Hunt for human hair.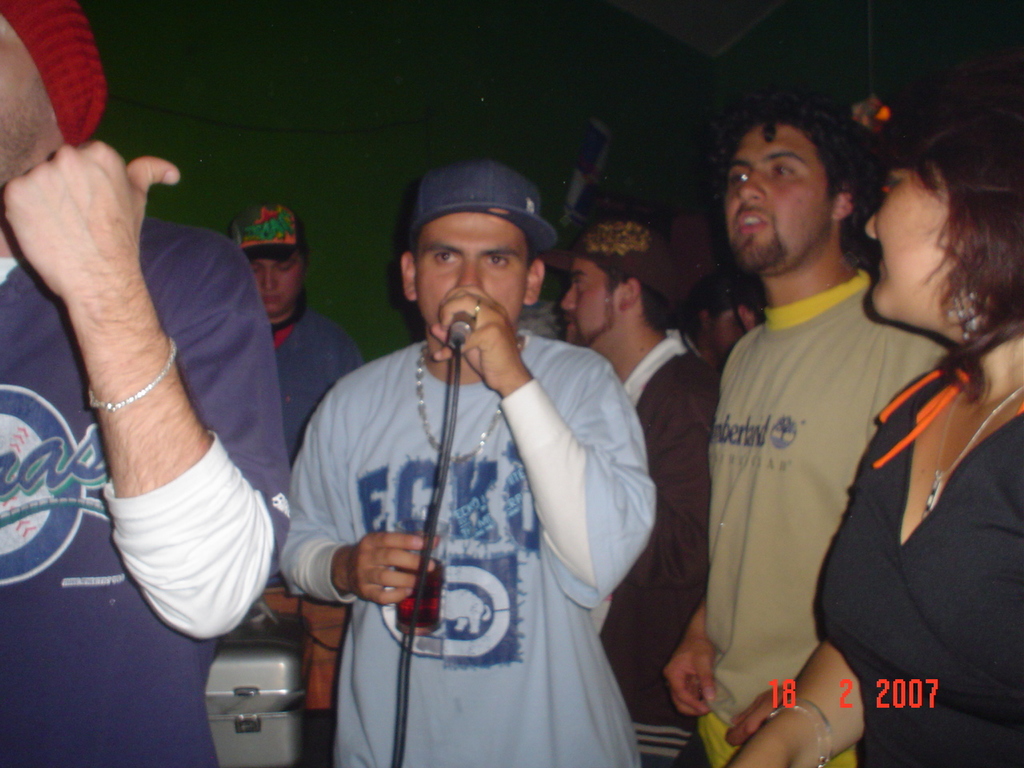
Hunted down at 870 47 1023 413.
